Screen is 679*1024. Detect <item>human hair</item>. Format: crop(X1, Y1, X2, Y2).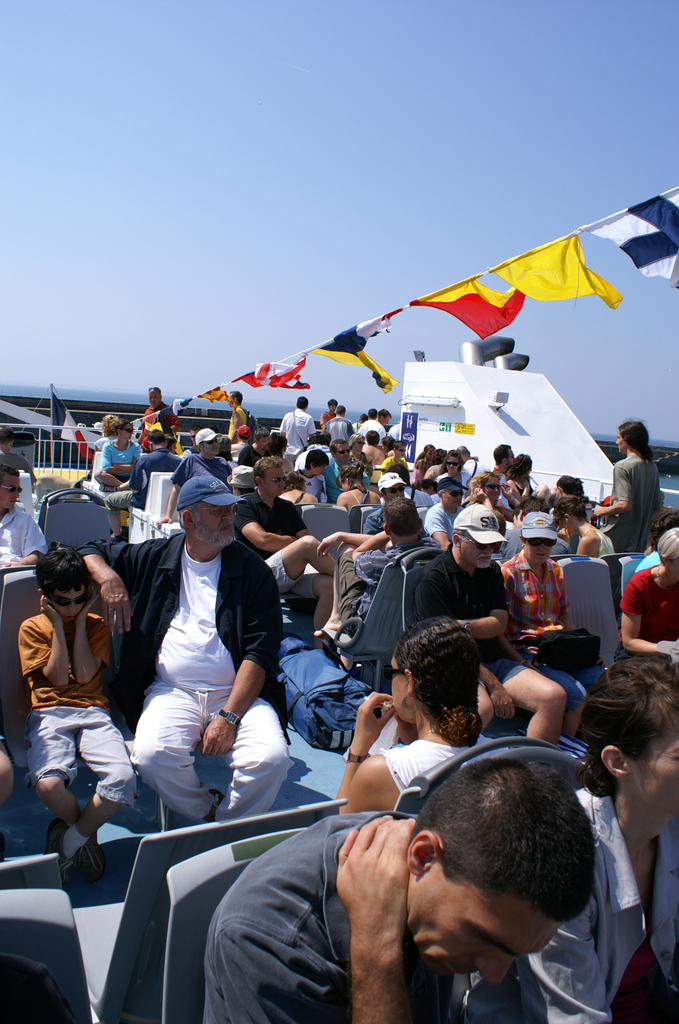
crop(0, 469, 20, 481).
